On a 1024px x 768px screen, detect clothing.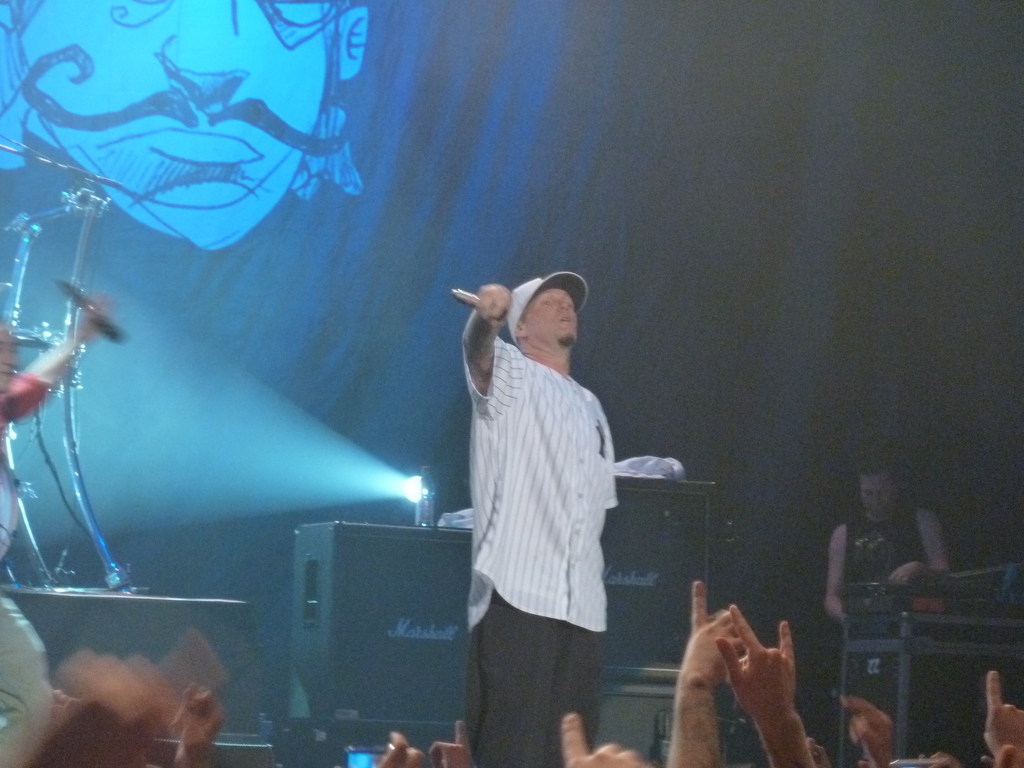
[465,338,625,767].
